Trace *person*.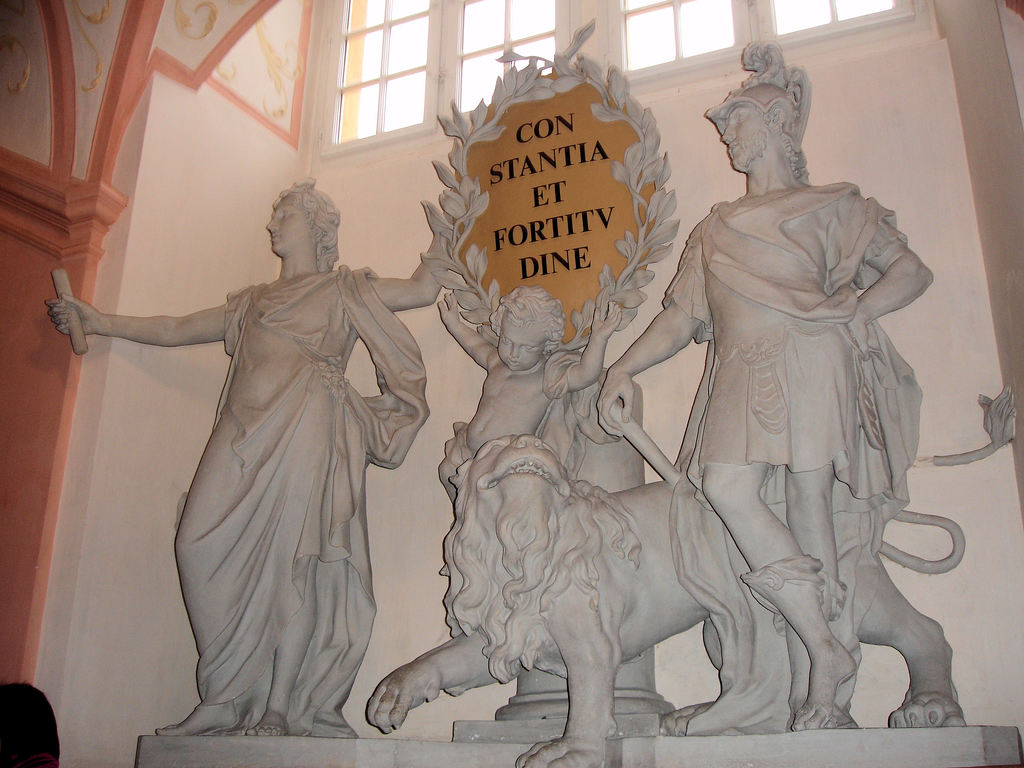
Traced to 47 172 459 735.
